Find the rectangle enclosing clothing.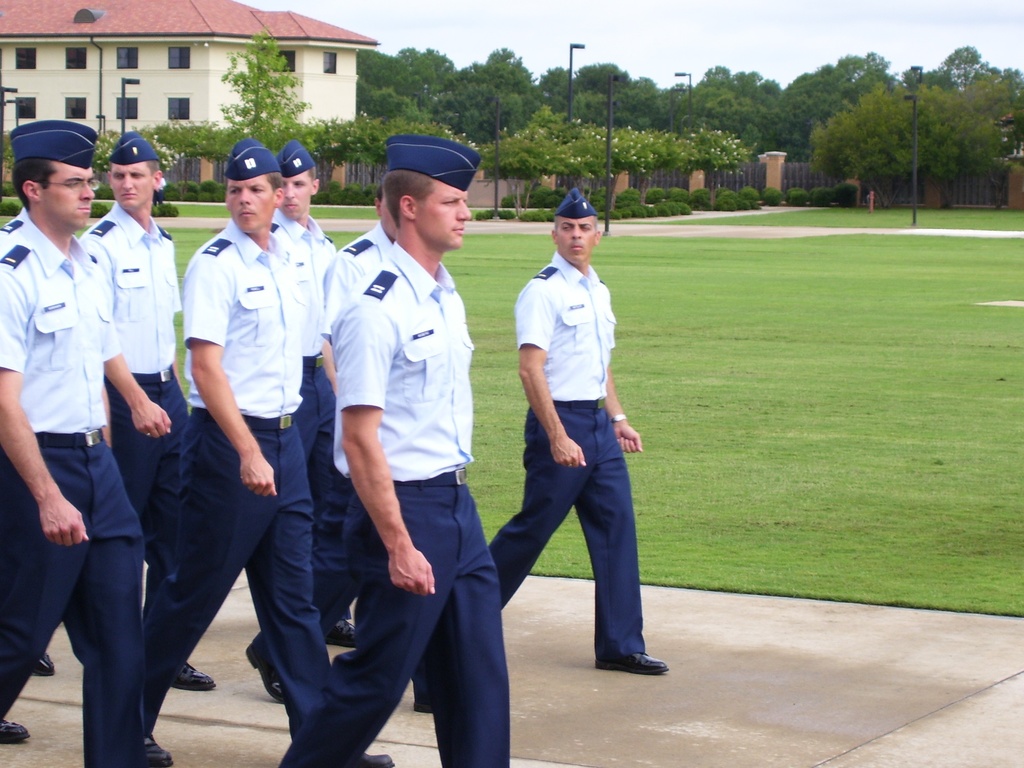
pyautogui.locateOnScreen(256, 218, 395, 695).
